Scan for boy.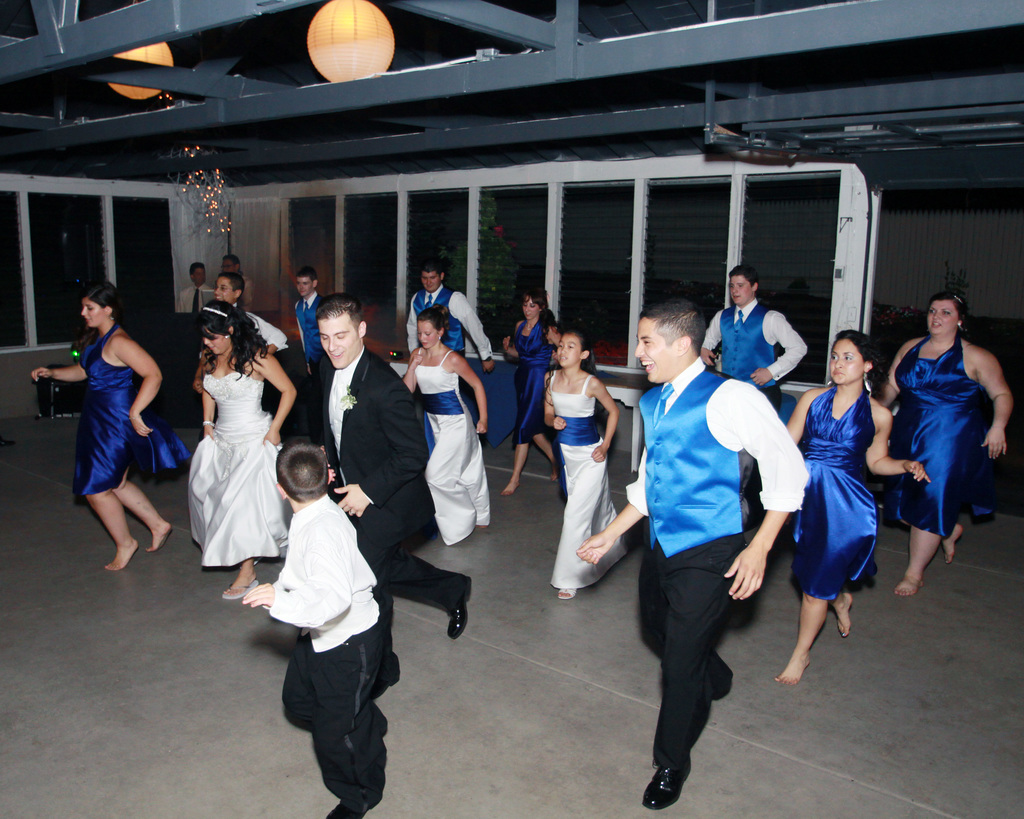
Scan result: {"left": 600, "top": 295, "right": 801, "bottom": 794}.
